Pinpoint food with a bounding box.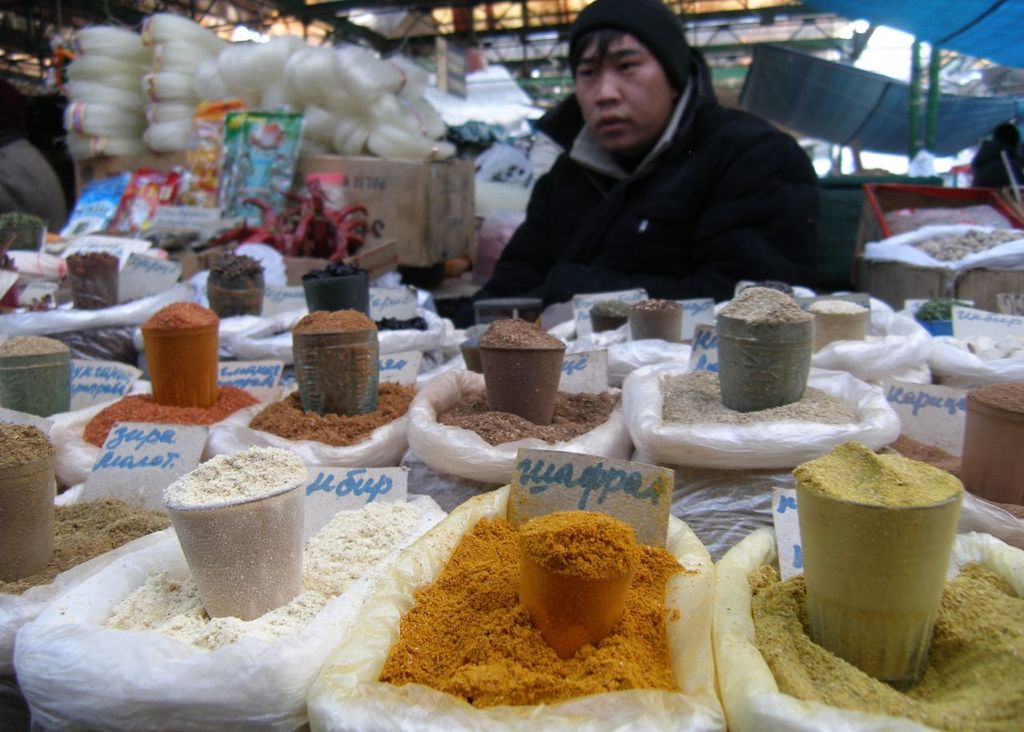
805/296/871/361.
